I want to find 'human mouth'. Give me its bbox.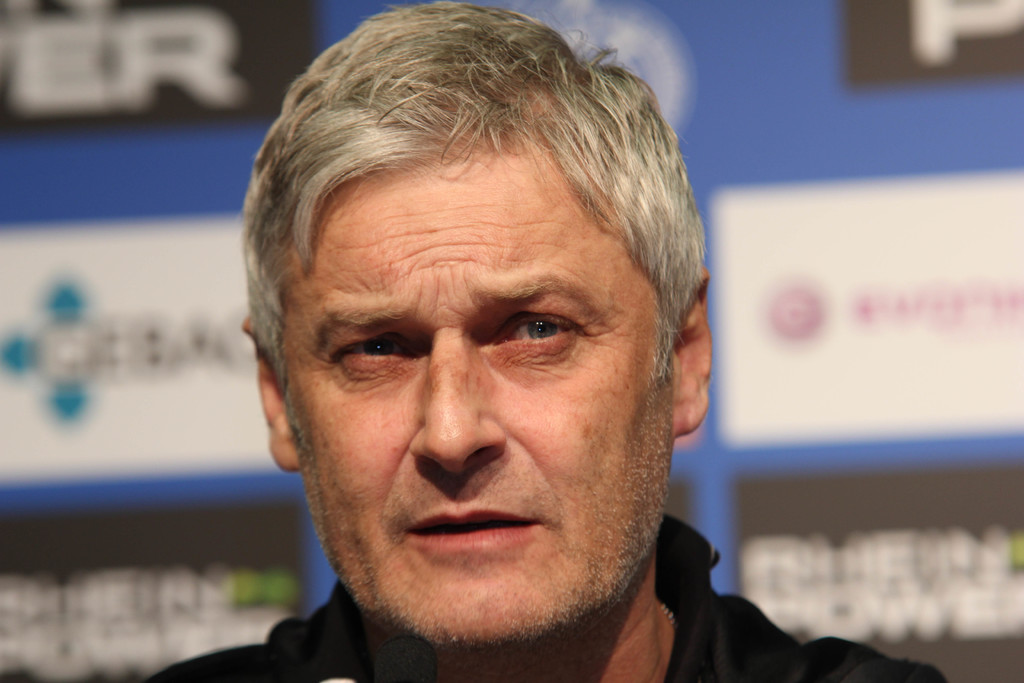
bbox(409, 505, 545, 538).
